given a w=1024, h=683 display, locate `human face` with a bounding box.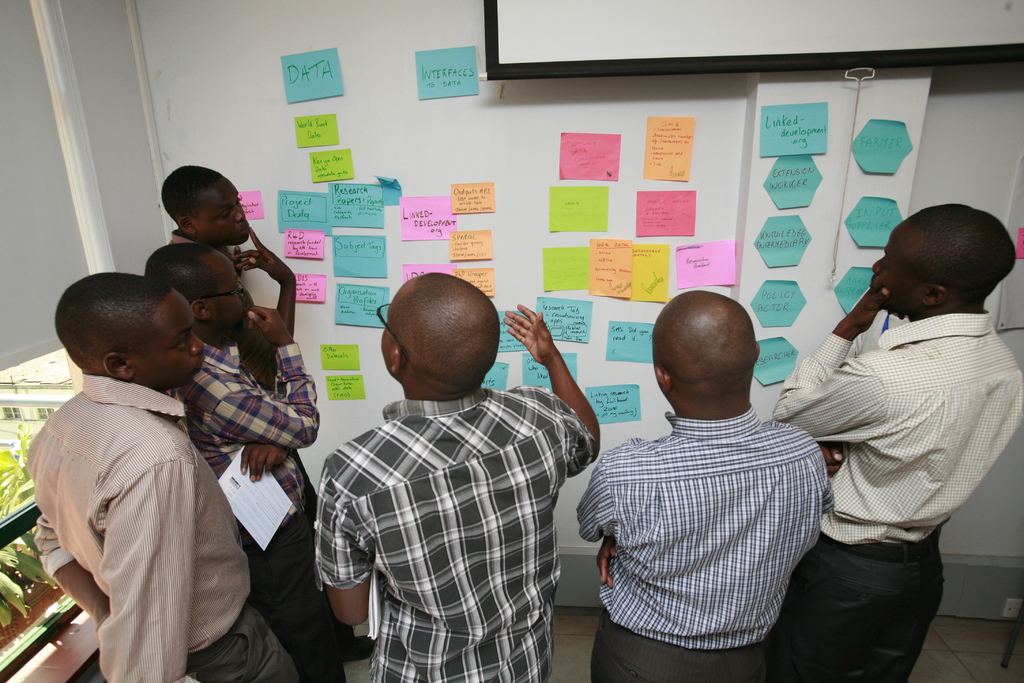
Located: rect(198, 181, 253, 250).
